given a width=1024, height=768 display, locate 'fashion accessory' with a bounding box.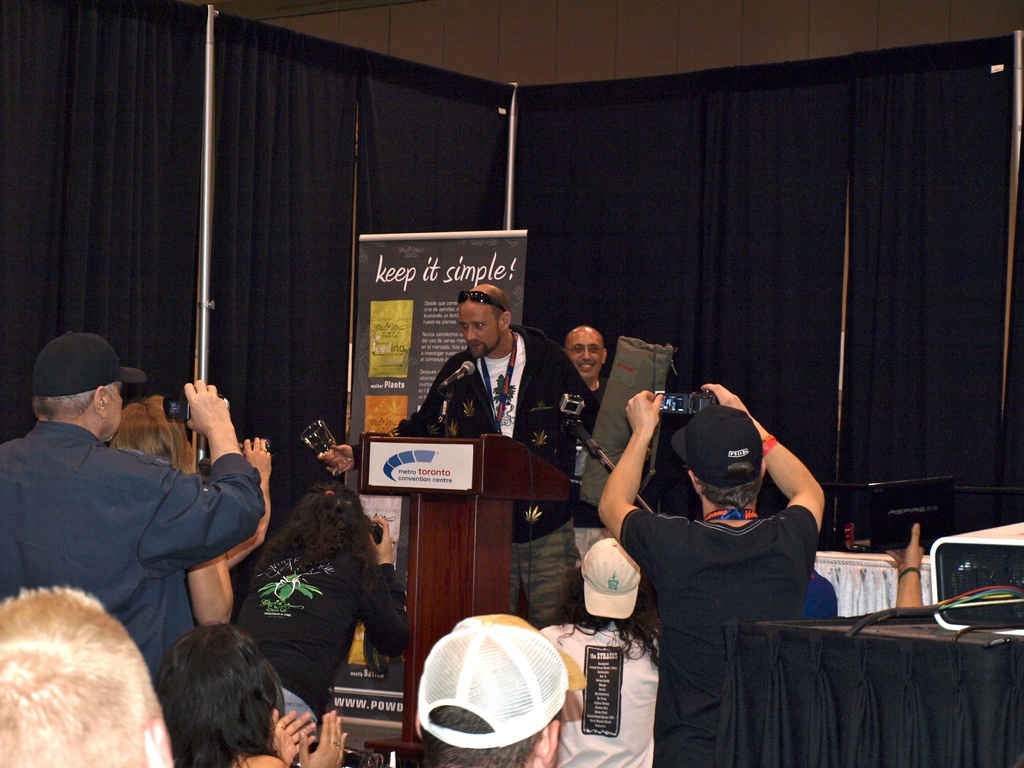
Located: <bbox>456, 291, 504, 310</bbox>.
